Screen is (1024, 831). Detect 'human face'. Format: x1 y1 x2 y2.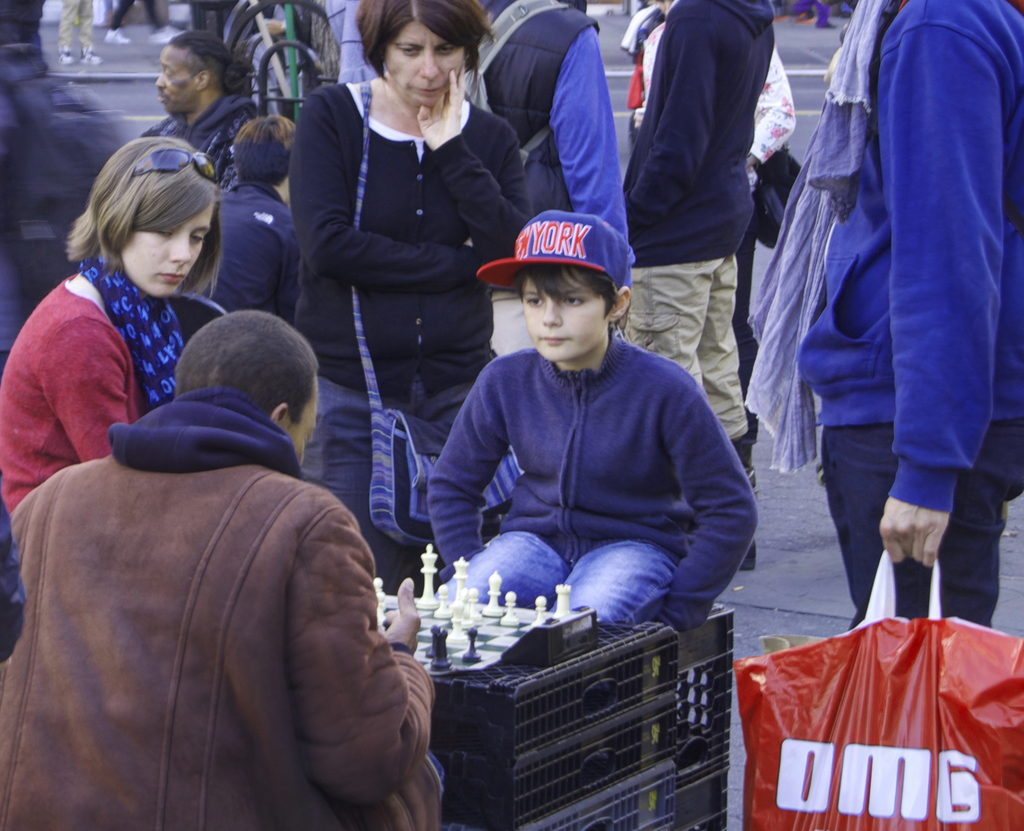
383 21 469 108.
